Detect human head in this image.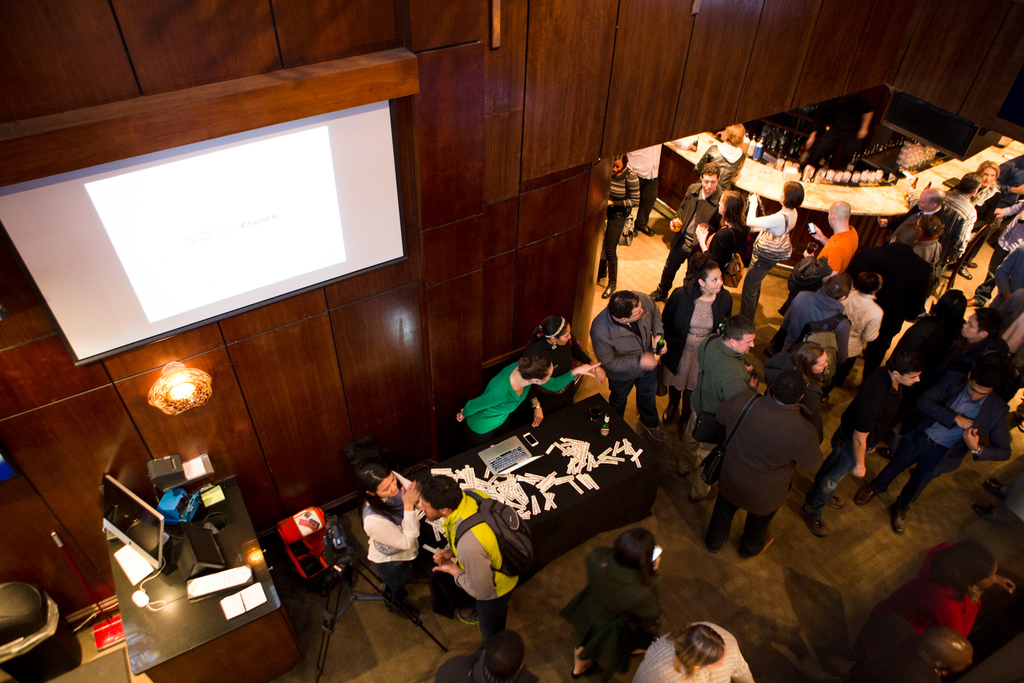
Detection: {"left": 609, "top": 527, "right": 658, "bottom": 566}.
